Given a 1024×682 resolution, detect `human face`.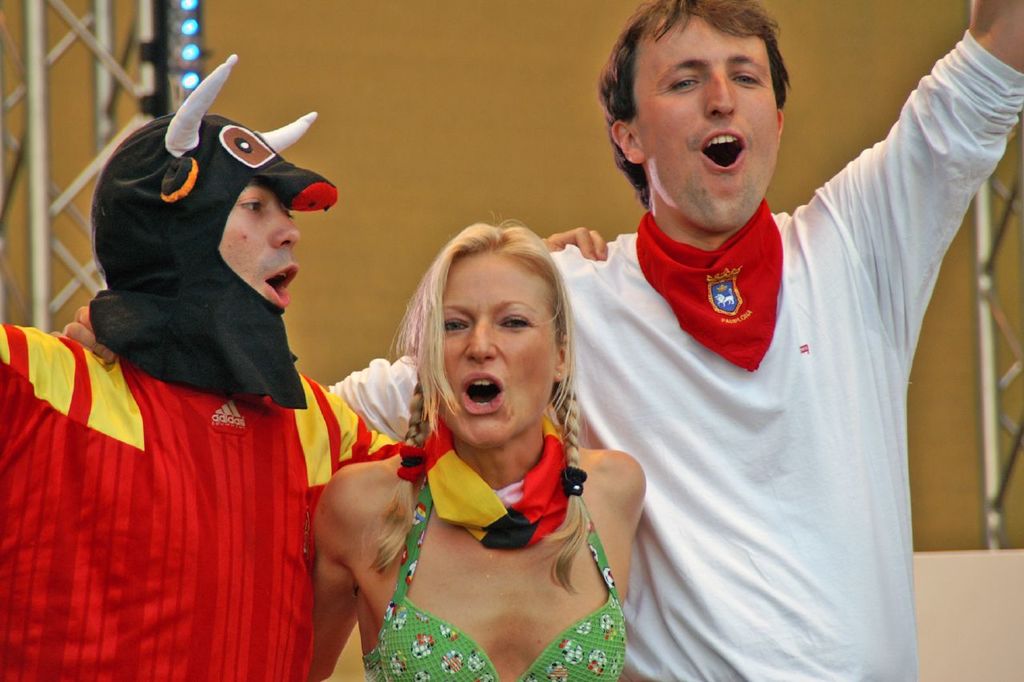
<bbox>214, 180, 300, 312</bbox>.
